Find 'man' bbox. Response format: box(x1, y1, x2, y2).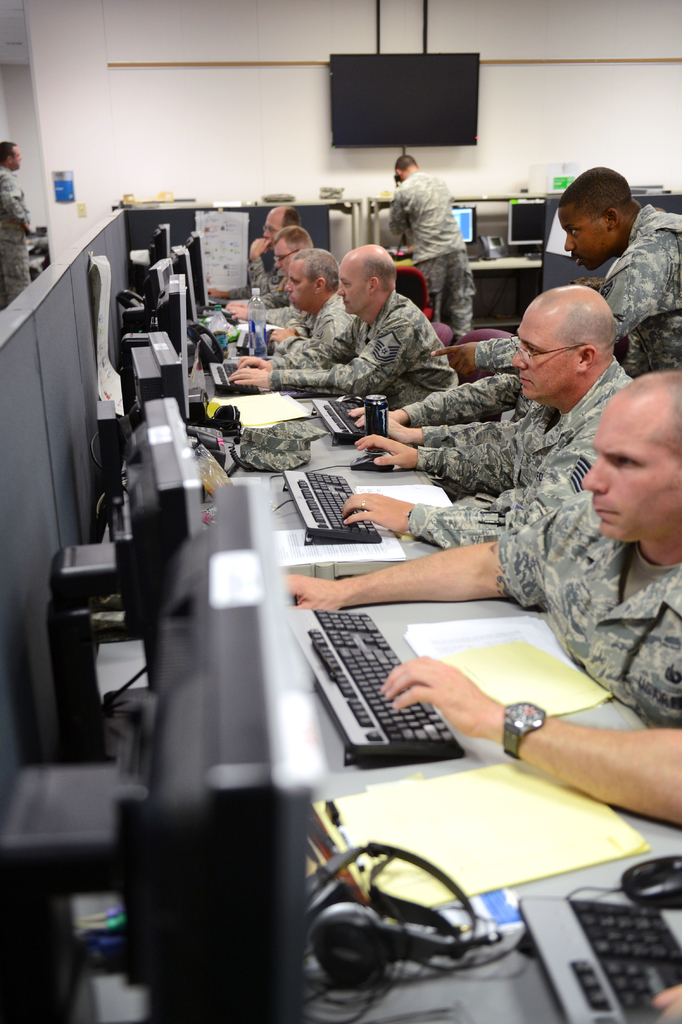
box(0, 140, 35, 301).
